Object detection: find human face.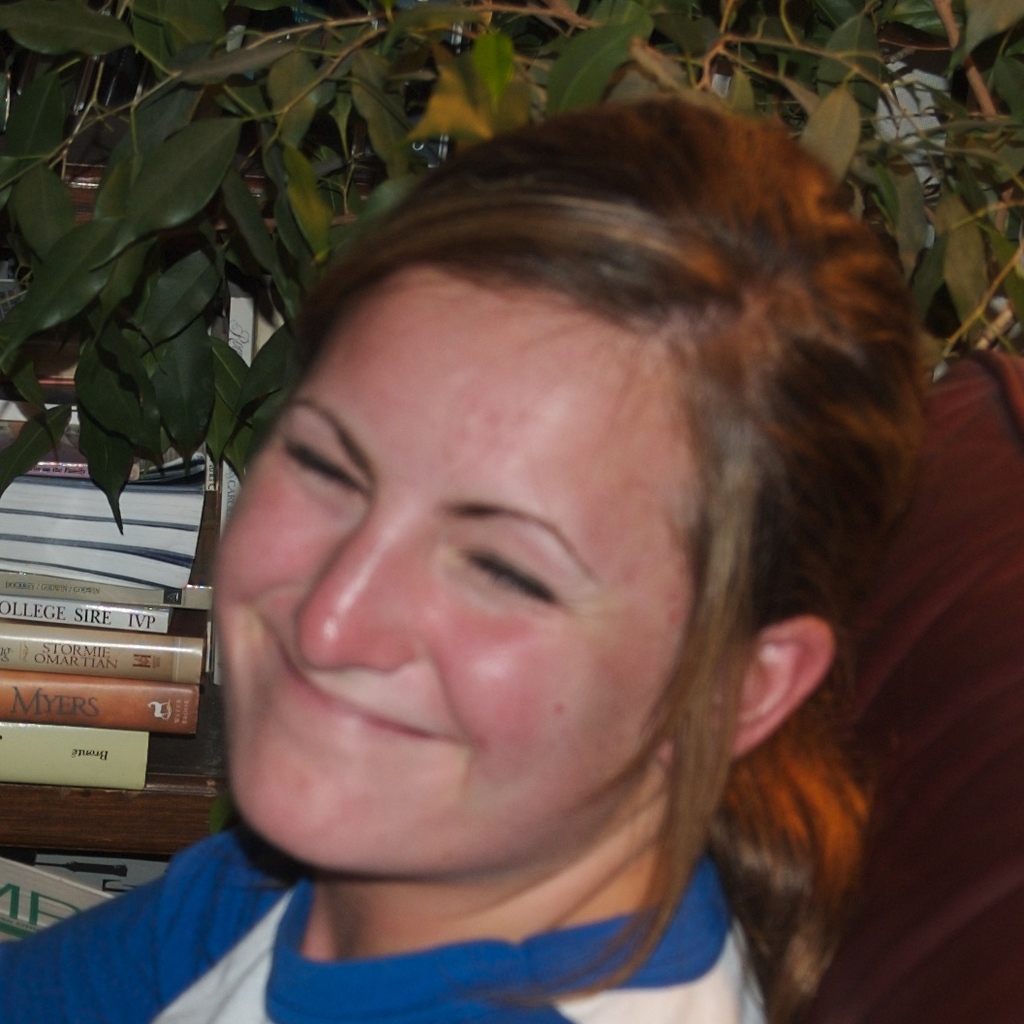
208 259 700 881.
